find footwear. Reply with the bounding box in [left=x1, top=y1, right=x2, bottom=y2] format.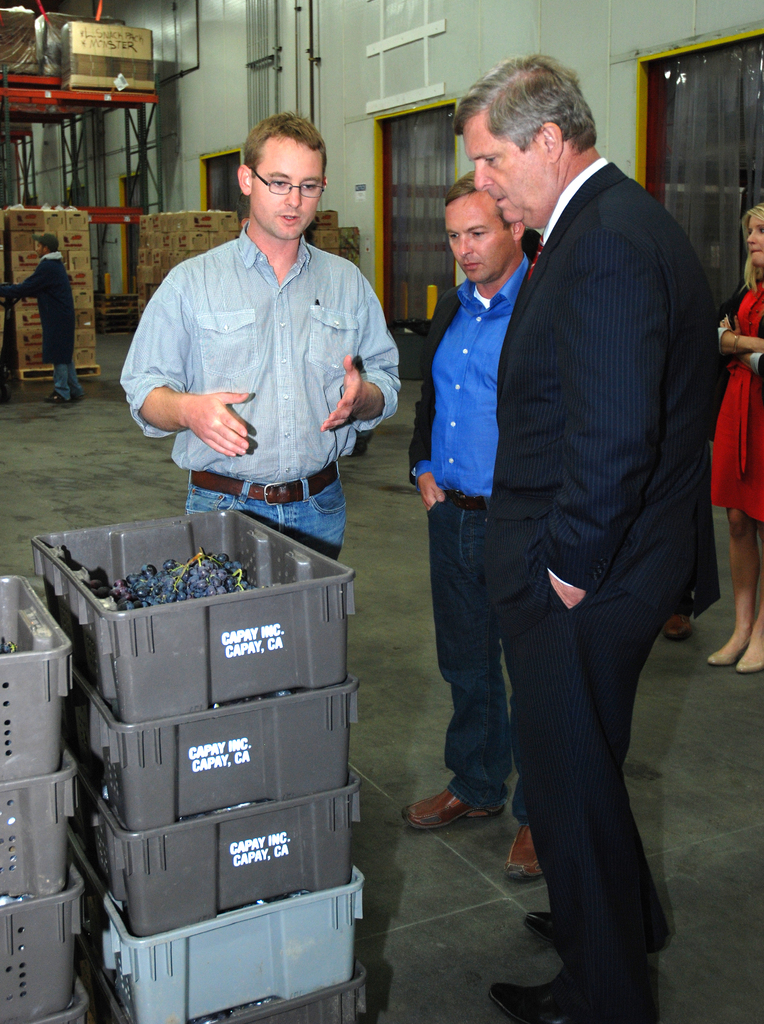
[left=524, top=907, right=560, bottom=945].
